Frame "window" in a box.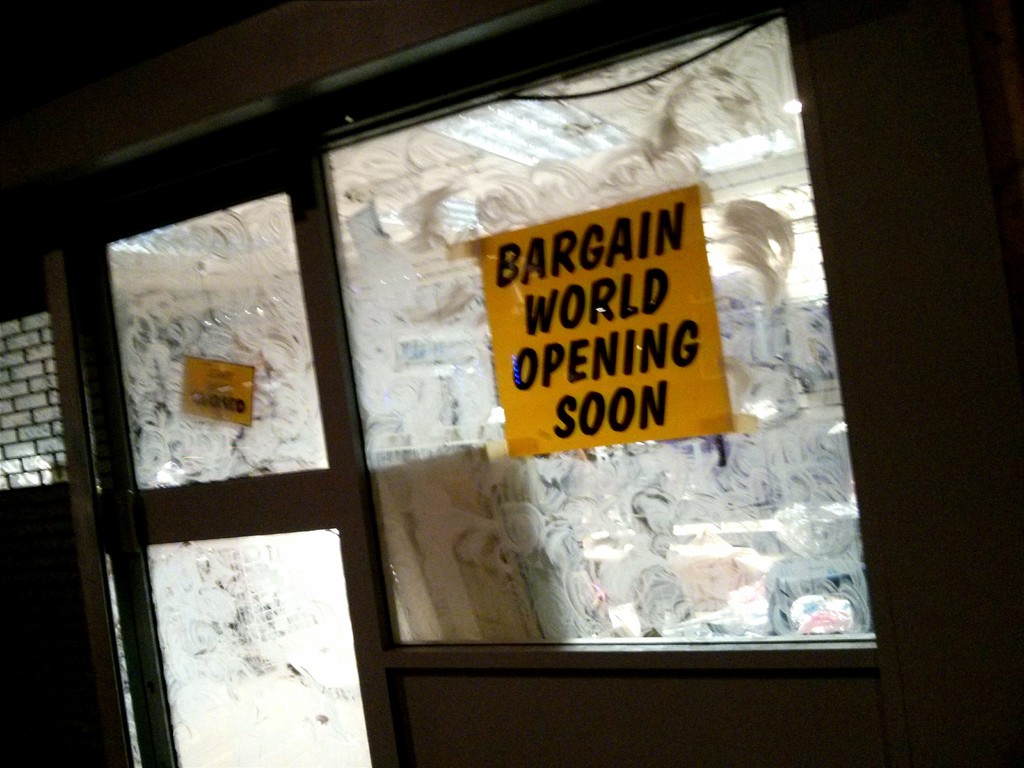
bbox=(229, 20, 899, 715).
